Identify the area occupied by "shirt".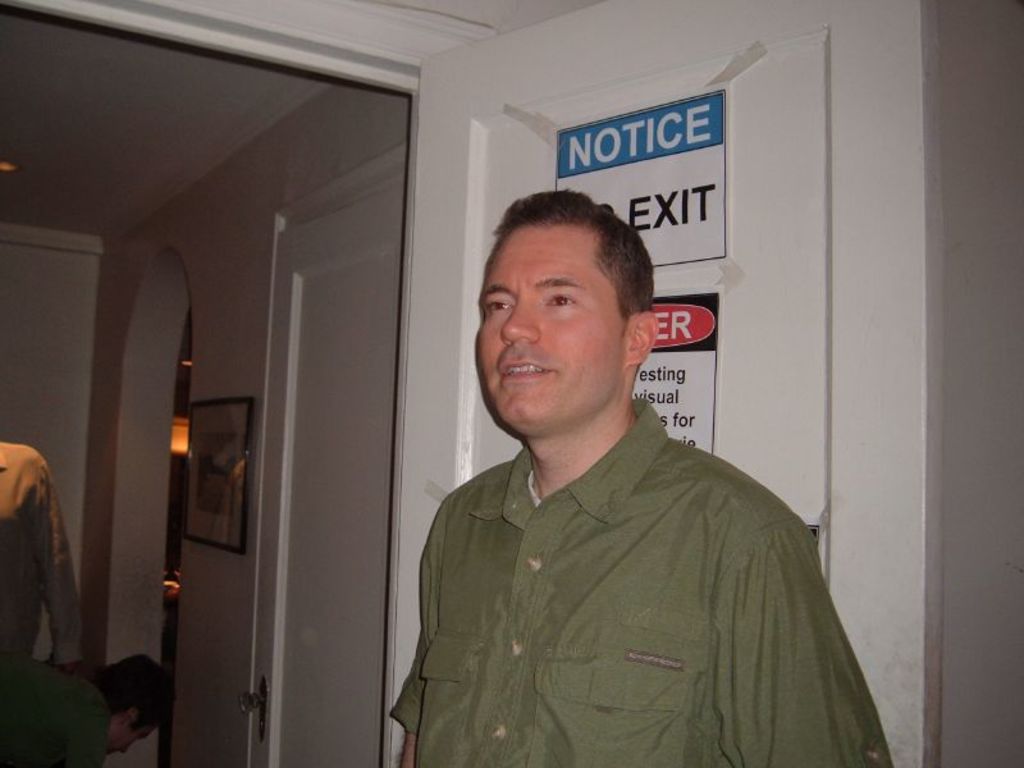
Area: <region>388, 404, 888, 767</region>.
